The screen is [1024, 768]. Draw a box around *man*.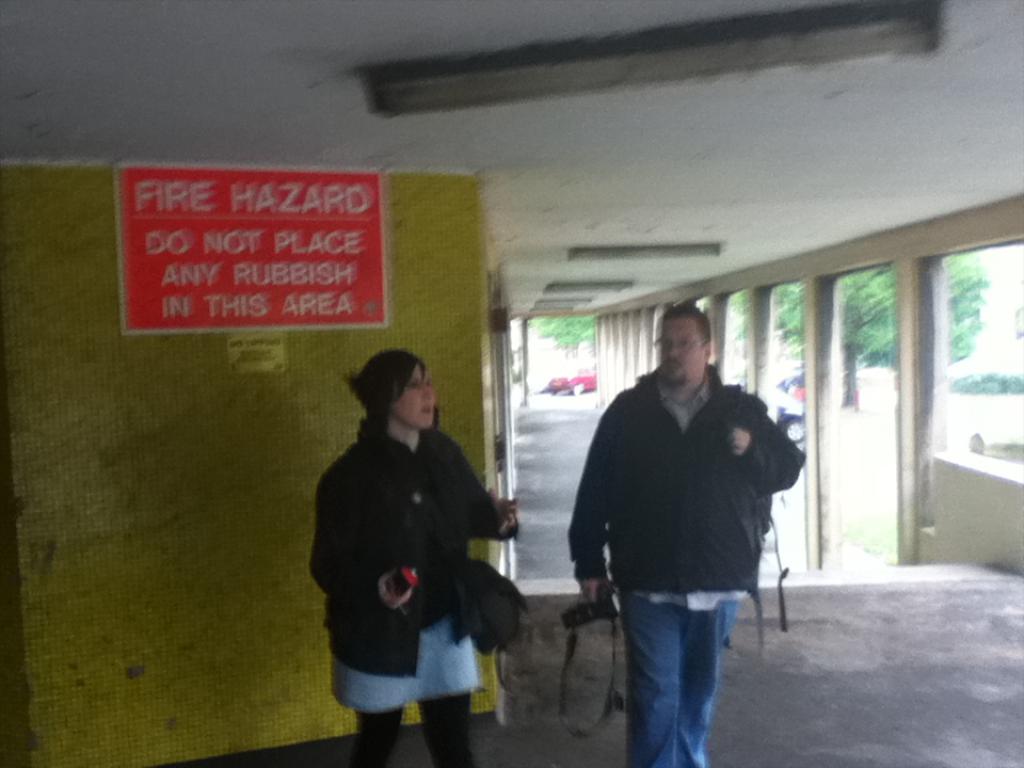
left=564, top=314, right=803, bottom=758.
